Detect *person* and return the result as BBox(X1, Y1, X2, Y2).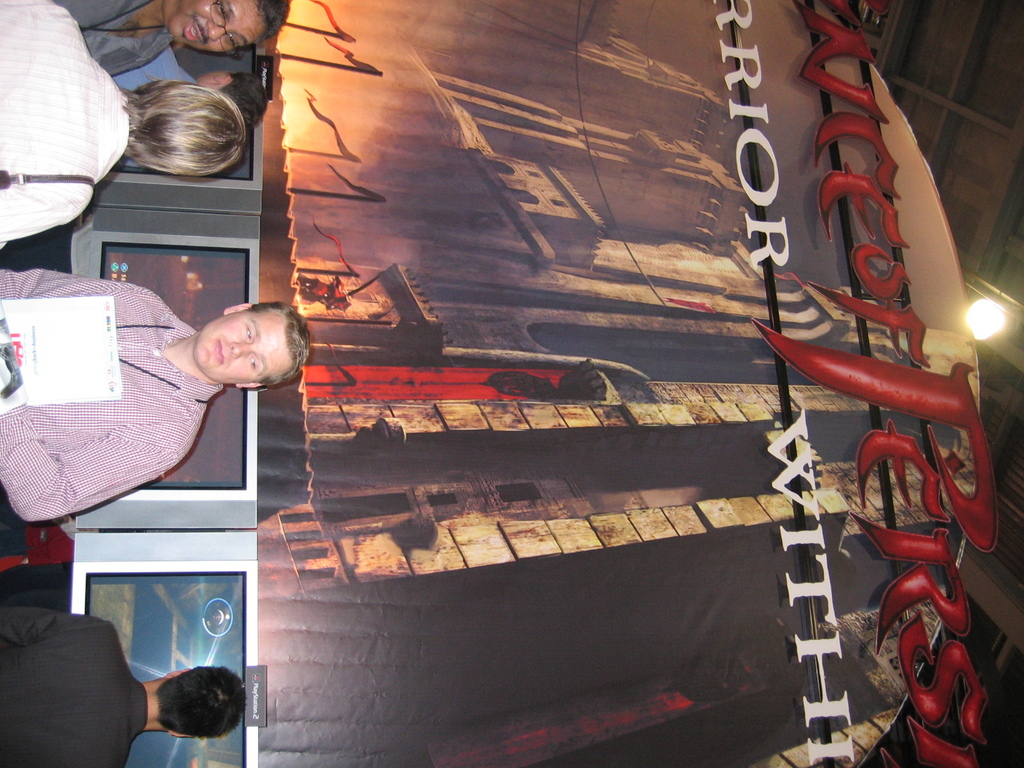
BBox(51, 0, 291, 80).
